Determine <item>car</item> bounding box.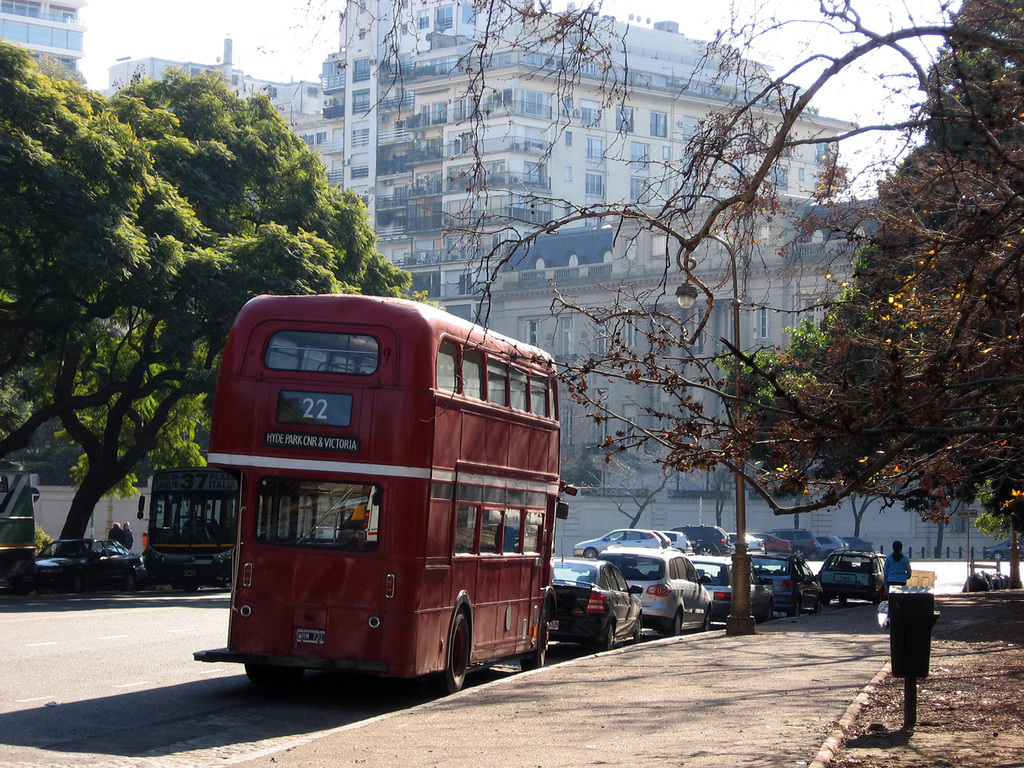
Determined: locate(690, 556, 778, 614).
